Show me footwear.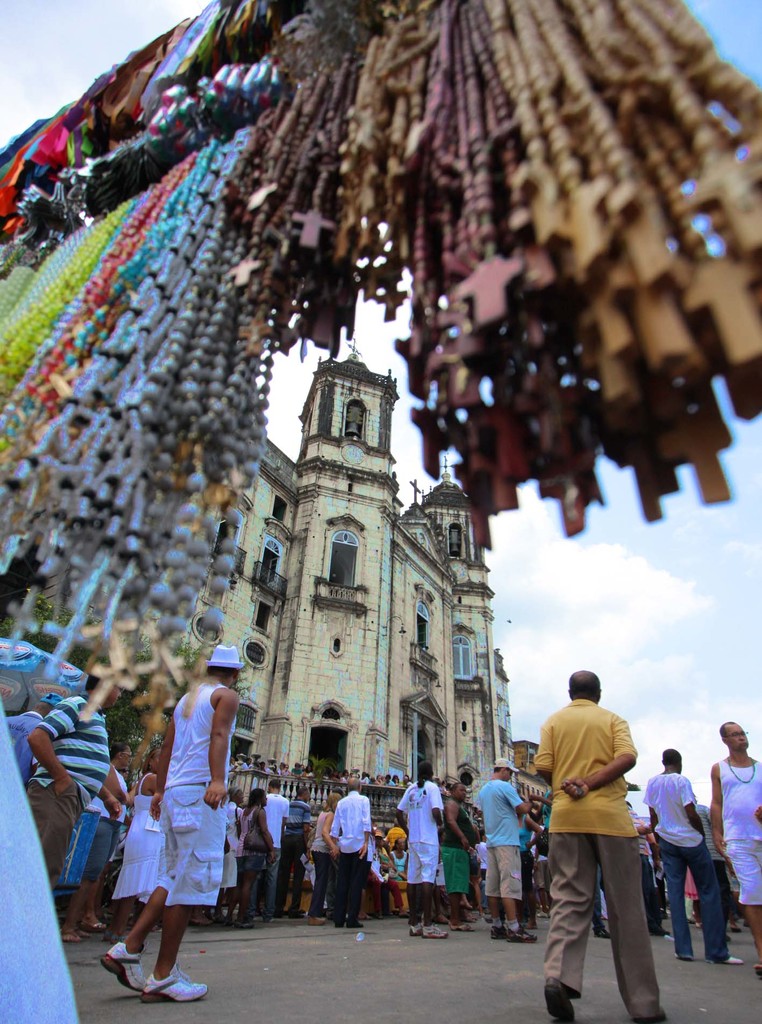
footwear is here: bbox=(305, 913, 326, 925).
